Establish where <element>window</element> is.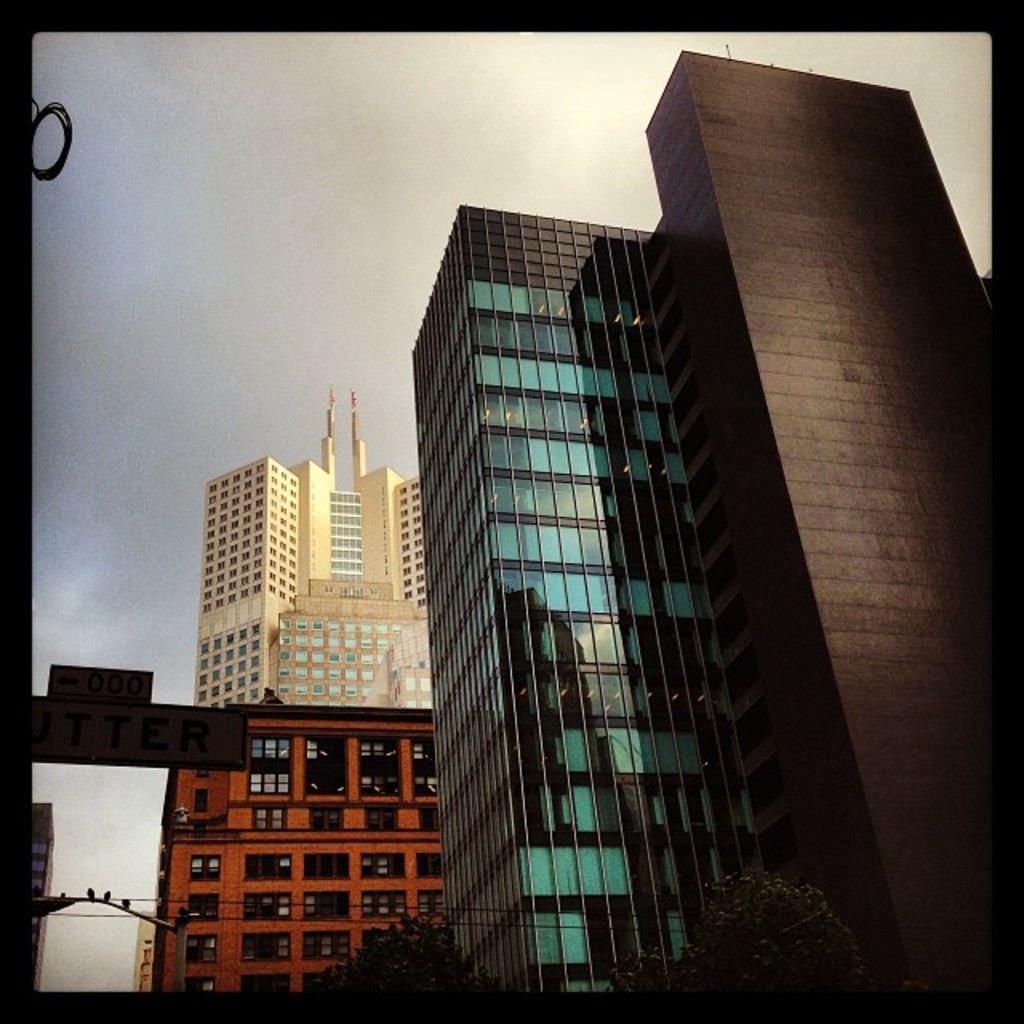
Established at (left=186, top=930, right=214, bottom=968).
